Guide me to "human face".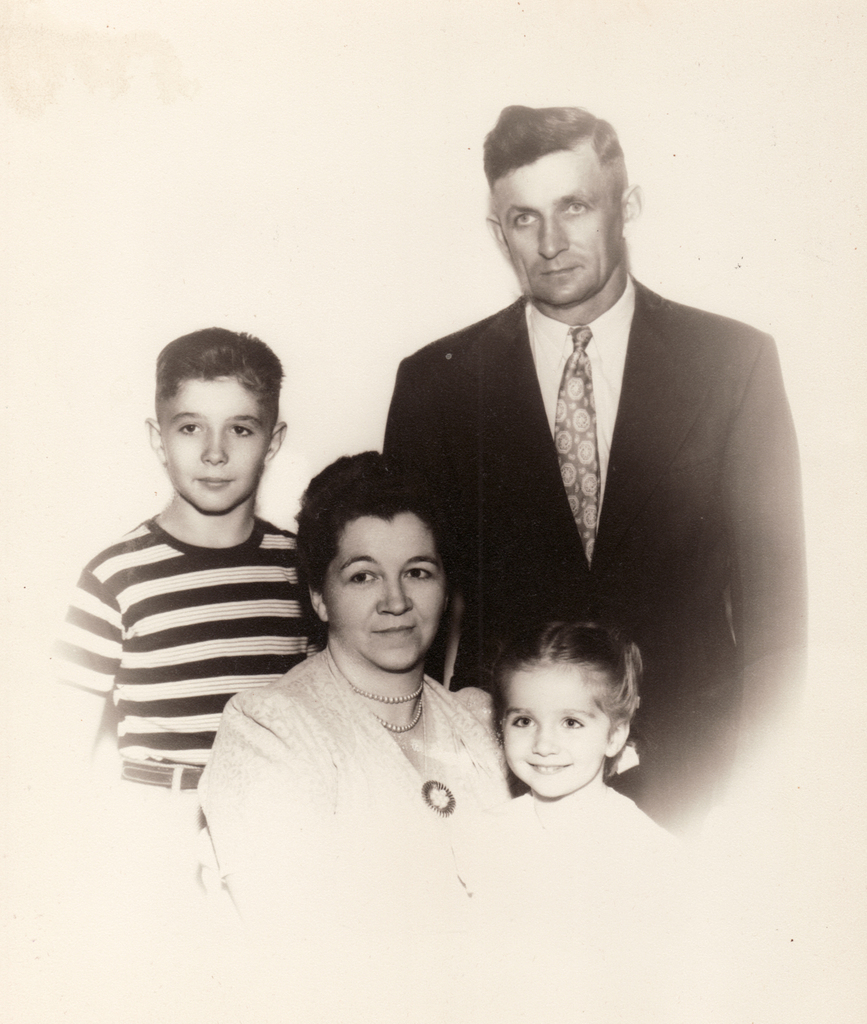
Guidance: 498, 155, 624, 305.
